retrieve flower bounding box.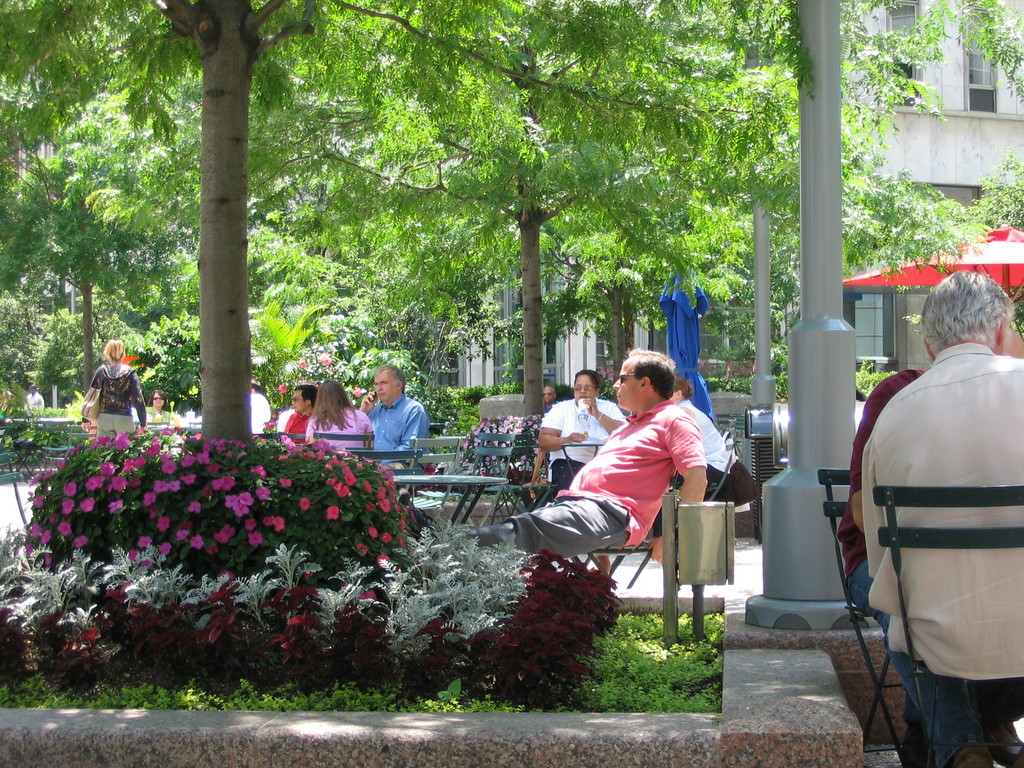
Bounding box: select_region(317, 505, 337, 518).
